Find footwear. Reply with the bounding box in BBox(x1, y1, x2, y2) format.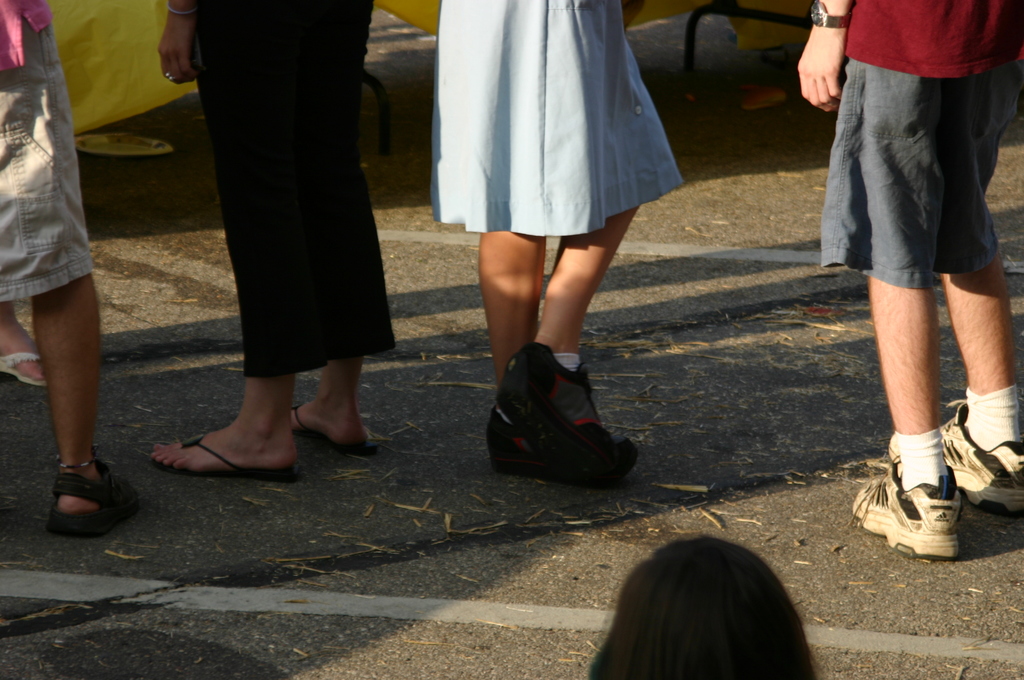
BBox(496, 345, 643, 482).
